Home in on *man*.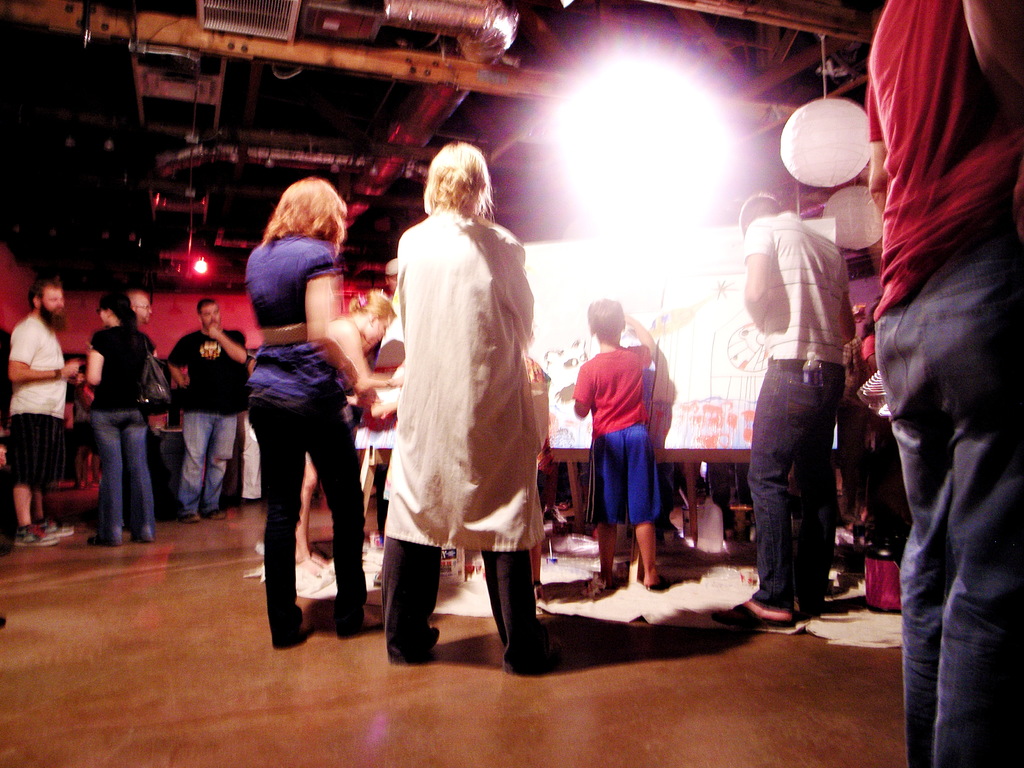
Homed in at x1=173, y1=294, x2=253, y2=523.
